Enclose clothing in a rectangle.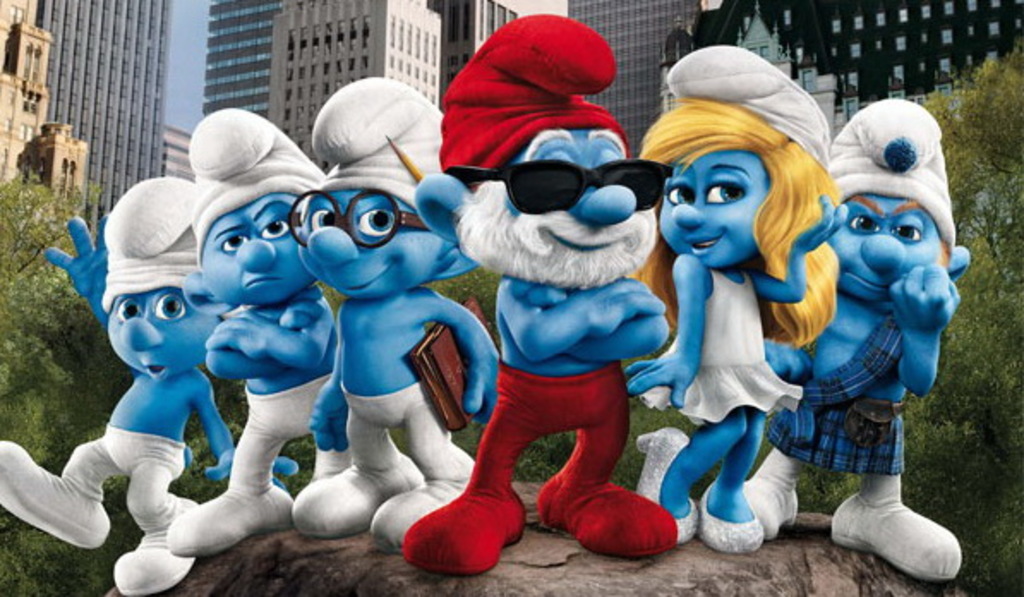
Rect(57, 419, 199, 544).
